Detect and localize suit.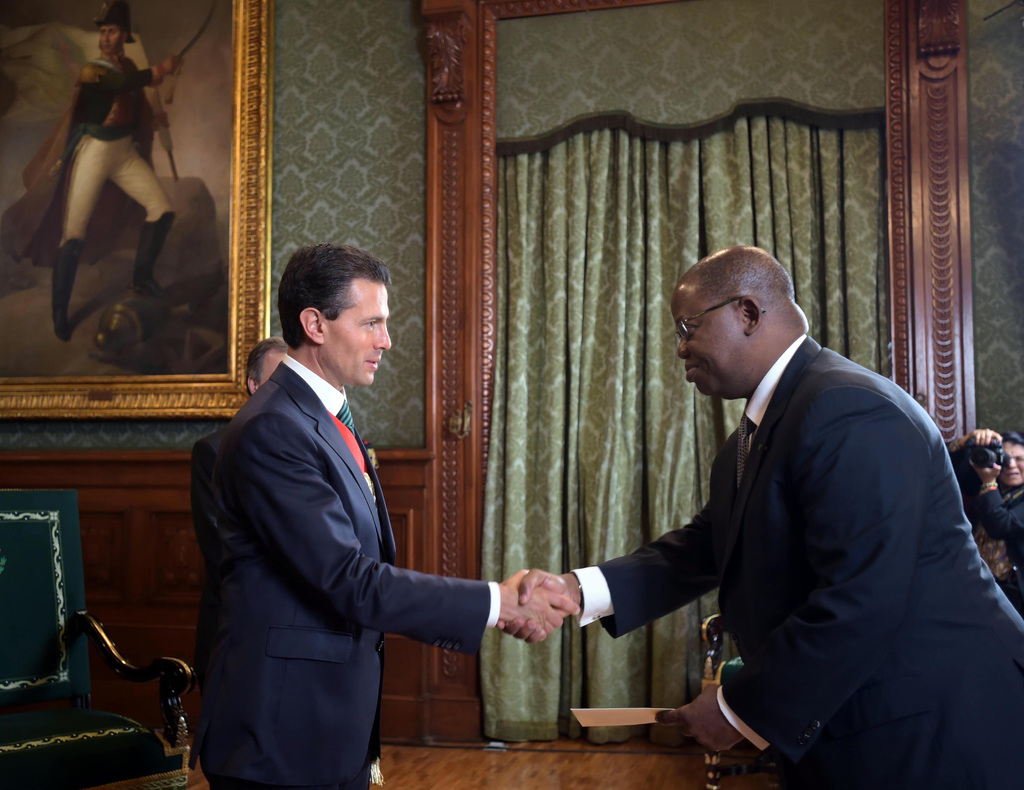
Localized at [x1=563, y1=332, x2=1023, y2=789].
